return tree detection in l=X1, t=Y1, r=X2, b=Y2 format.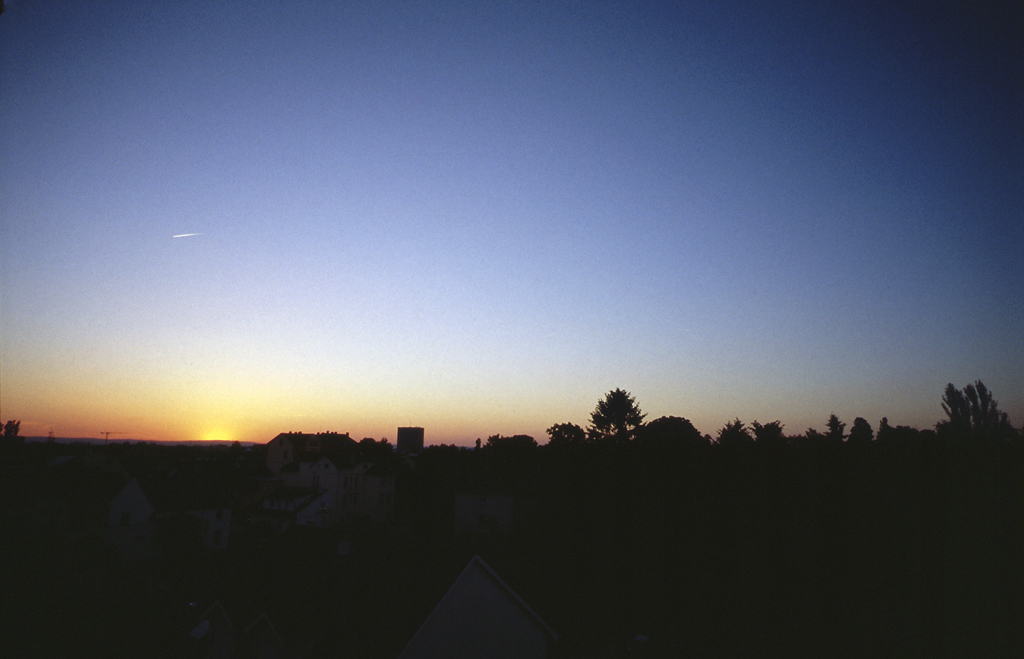
l=590, t=381, r=662, b=457.
